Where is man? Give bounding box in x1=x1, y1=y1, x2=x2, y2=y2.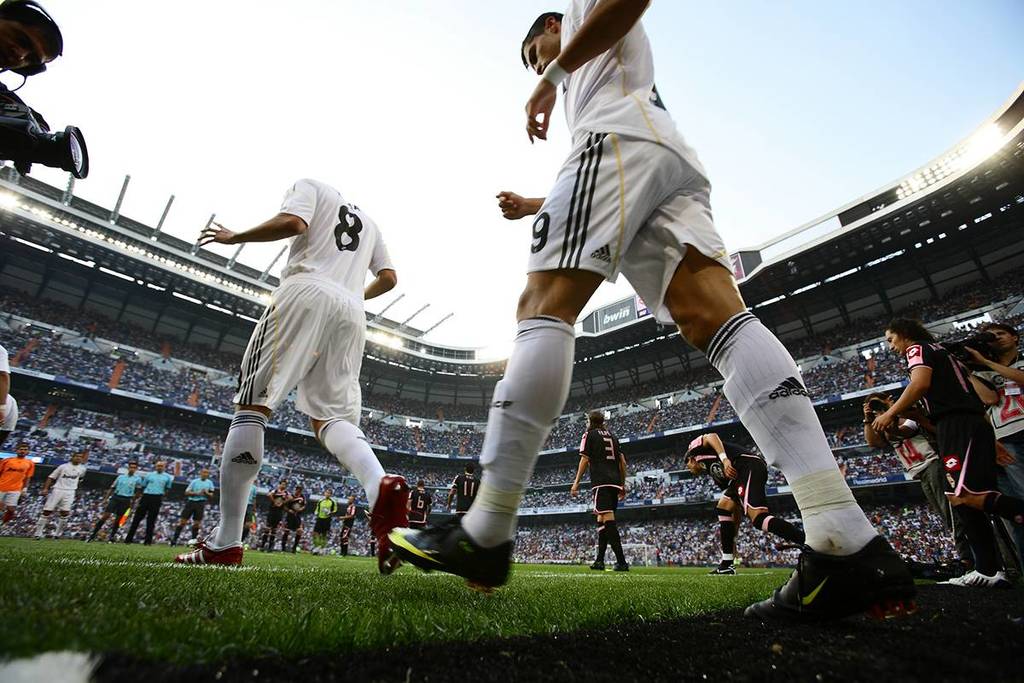
x1=0, y1=392, x2=15, y2=447.
